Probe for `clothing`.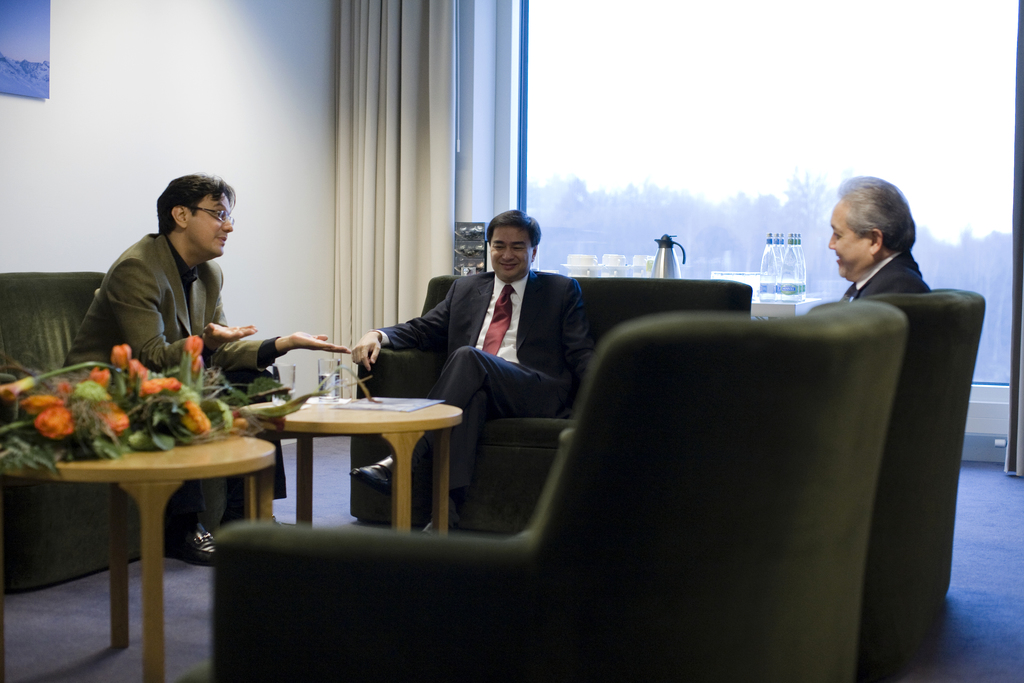
Probe result: [800, 246, 939, 324].
